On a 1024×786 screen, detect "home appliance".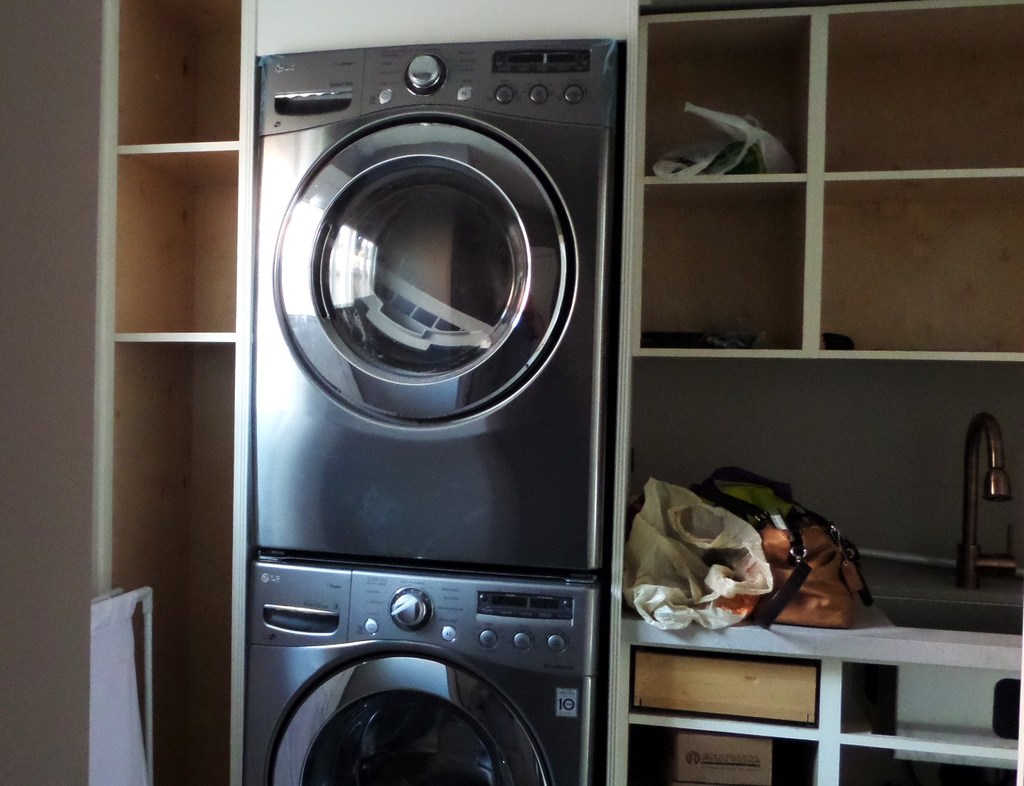
detection(256, 39, 627, 570).
